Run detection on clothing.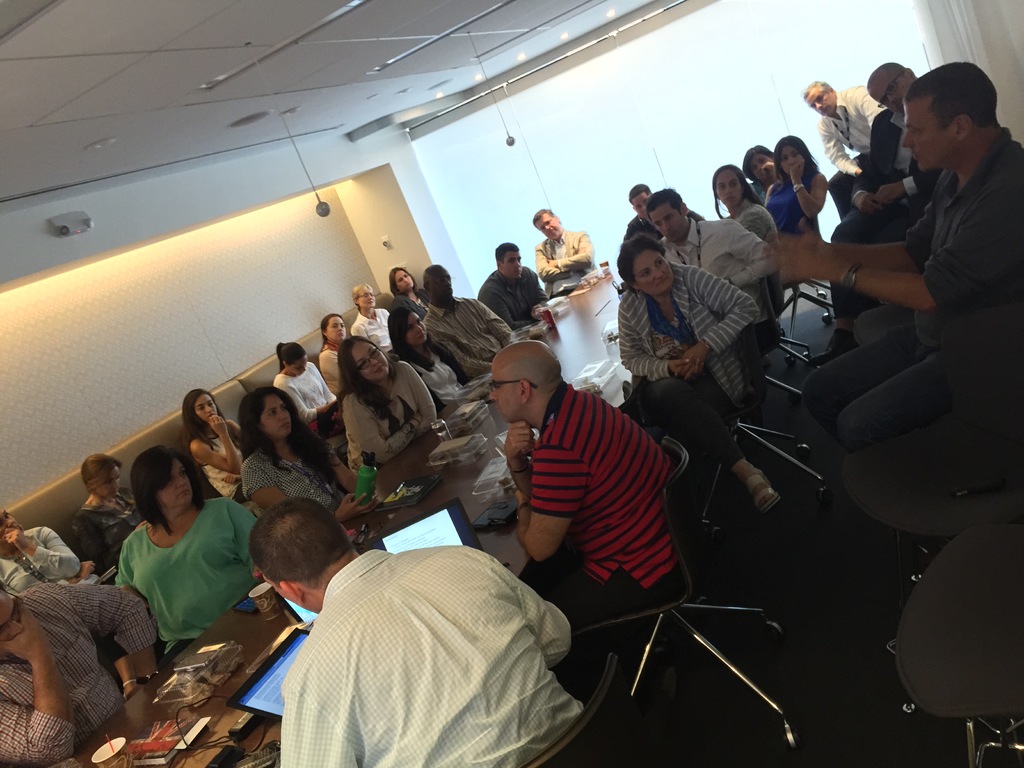
Result: detection(236, 445, 351, 512).
